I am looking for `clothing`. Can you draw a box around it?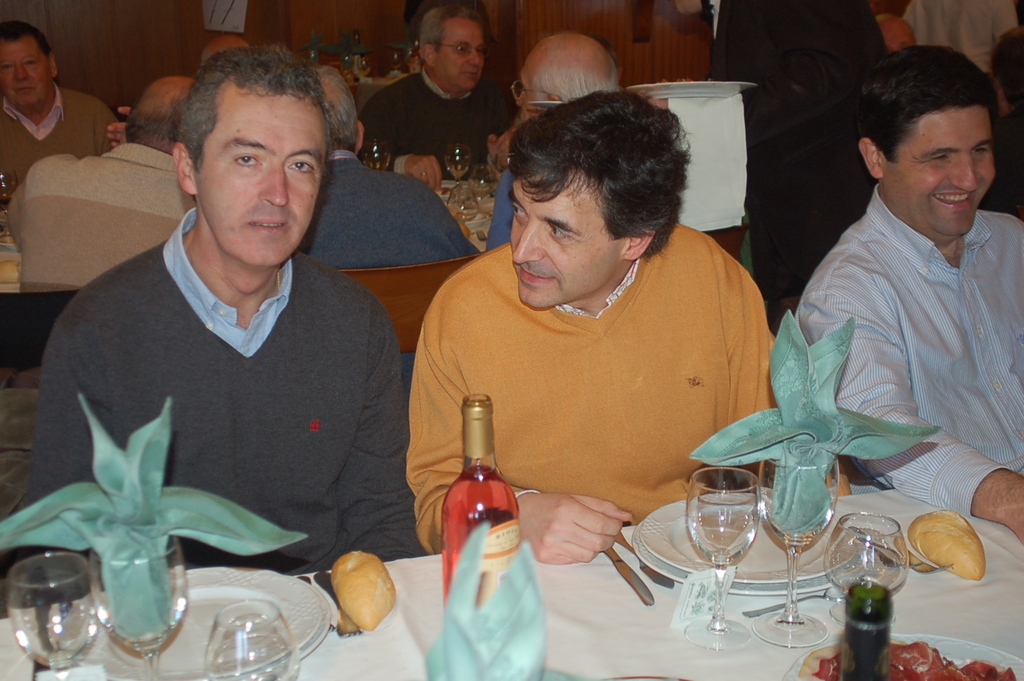
Sure, the bounding box is BBox(0, 80, 127, 213).
